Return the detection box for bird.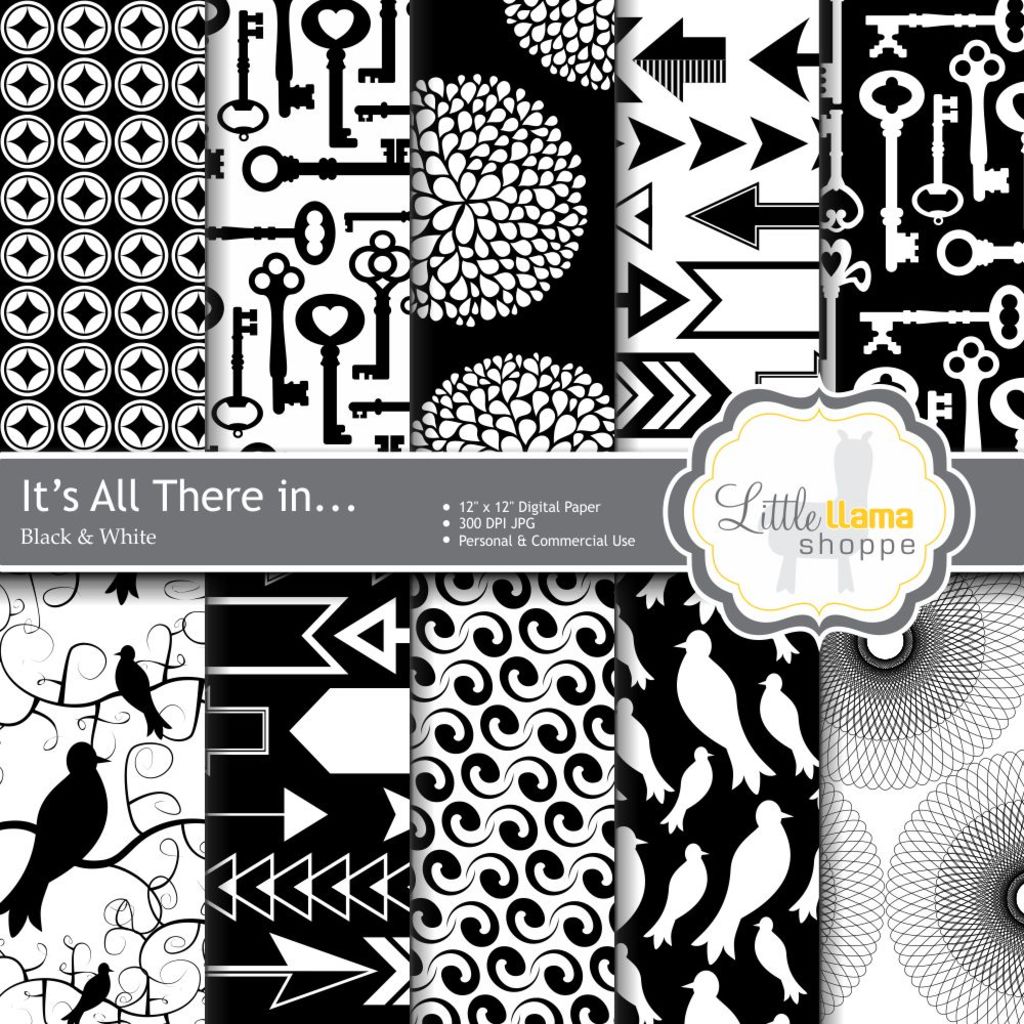
x1=695, y1=793, x2=797, y2=970.
